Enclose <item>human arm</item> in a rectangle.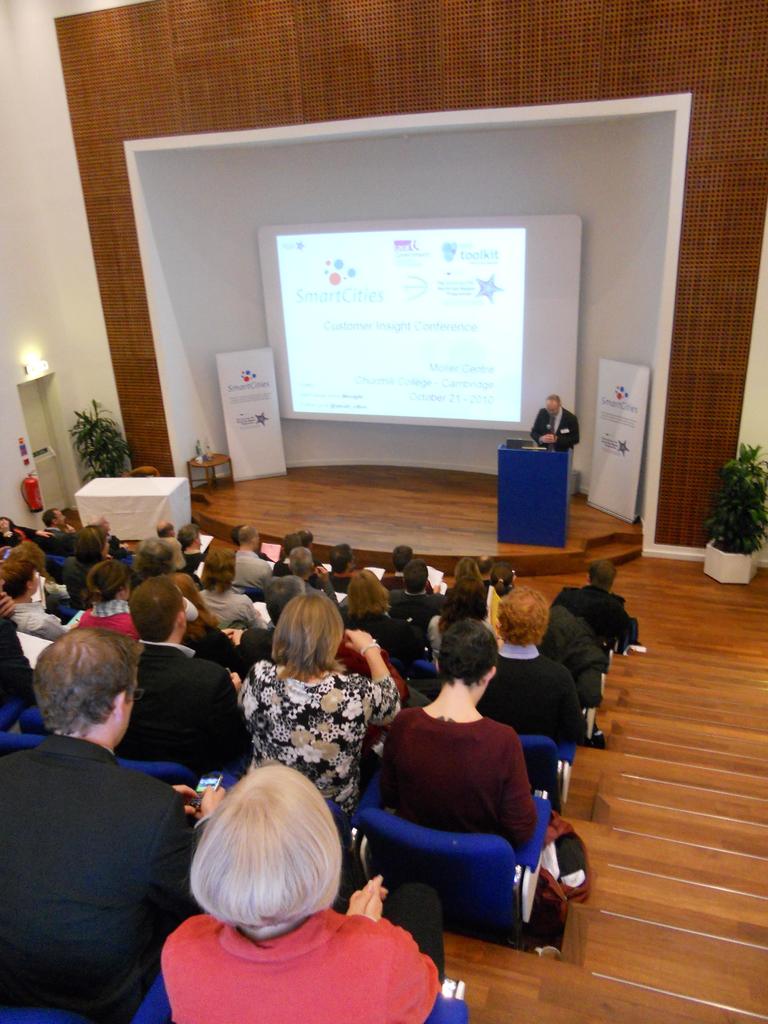
345:628:397:715.
